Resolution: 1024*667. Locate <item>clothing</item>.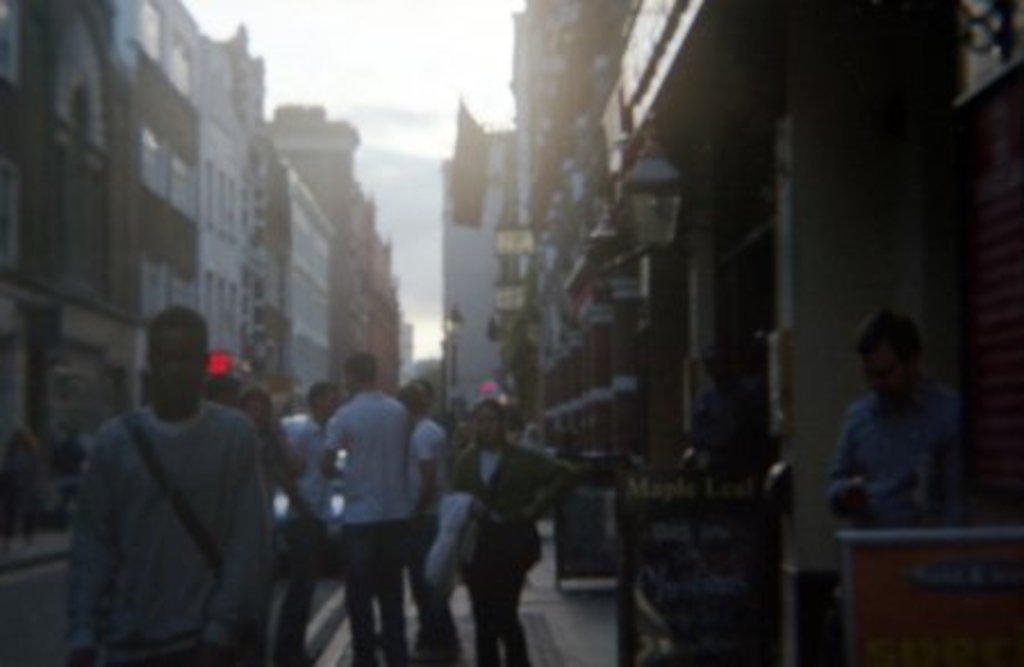
(left=71, top=394, right=275, bottom=665).
